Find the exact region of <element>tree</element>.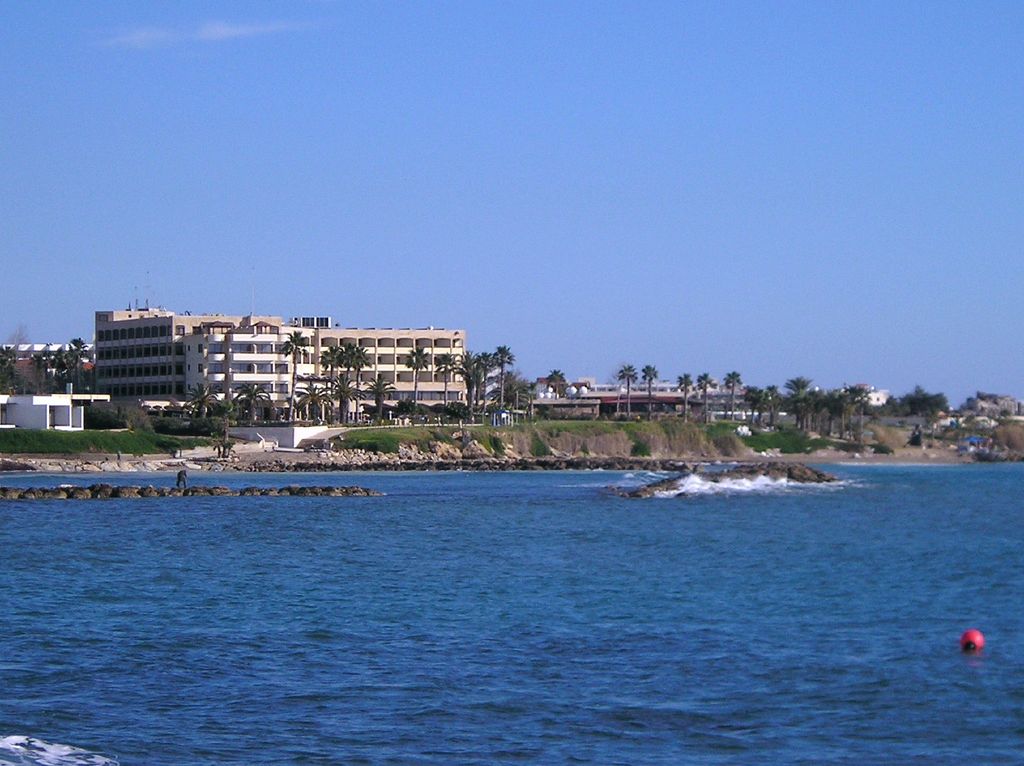
Exact region: [726,368,741,418].
